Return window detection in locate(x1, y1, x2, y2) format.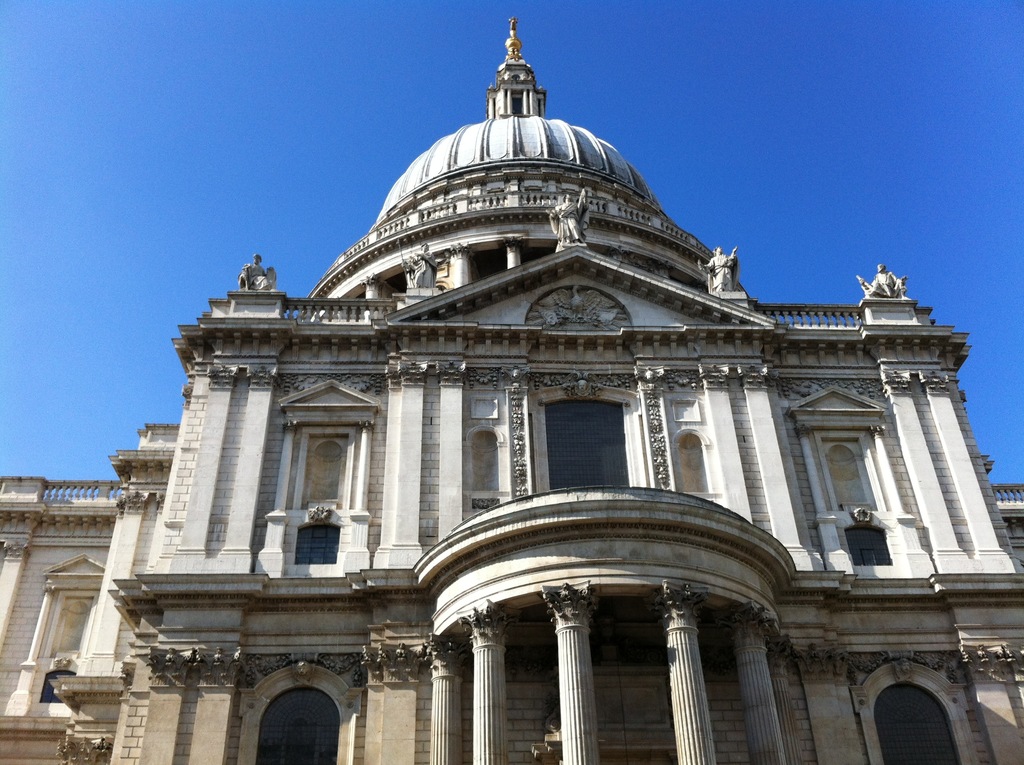
locate(38, 671, 78, 703).
